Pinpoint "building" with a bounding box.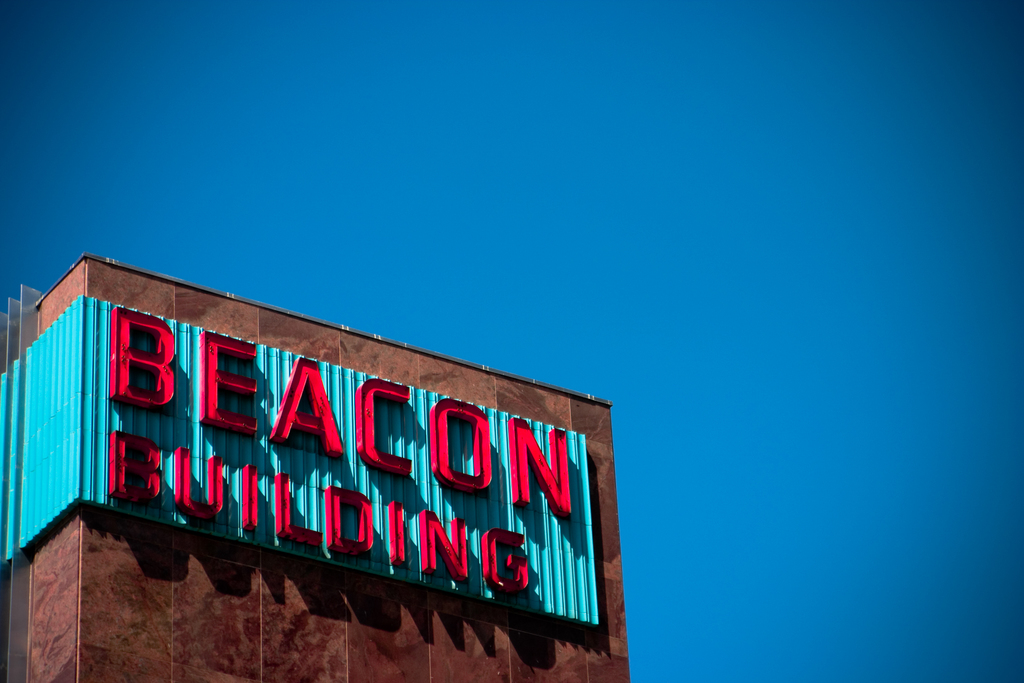
detection(1, 254, 627, 682).
